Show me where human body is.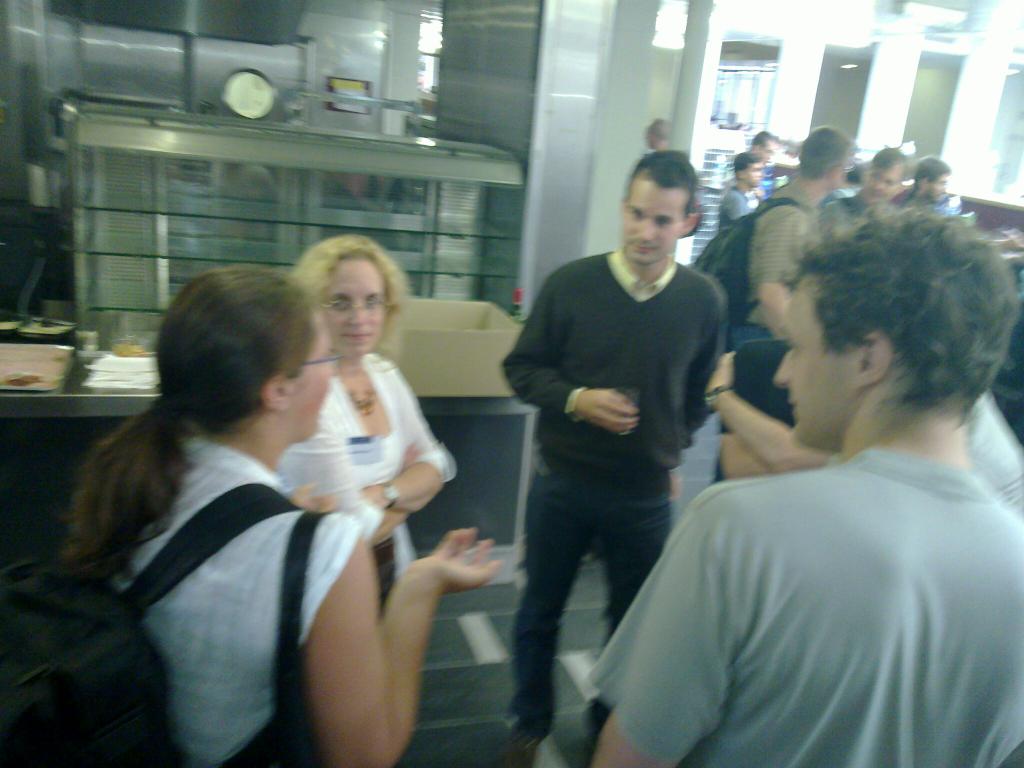
human body is at x1=745, y1=120, x2=856, y2=351.
